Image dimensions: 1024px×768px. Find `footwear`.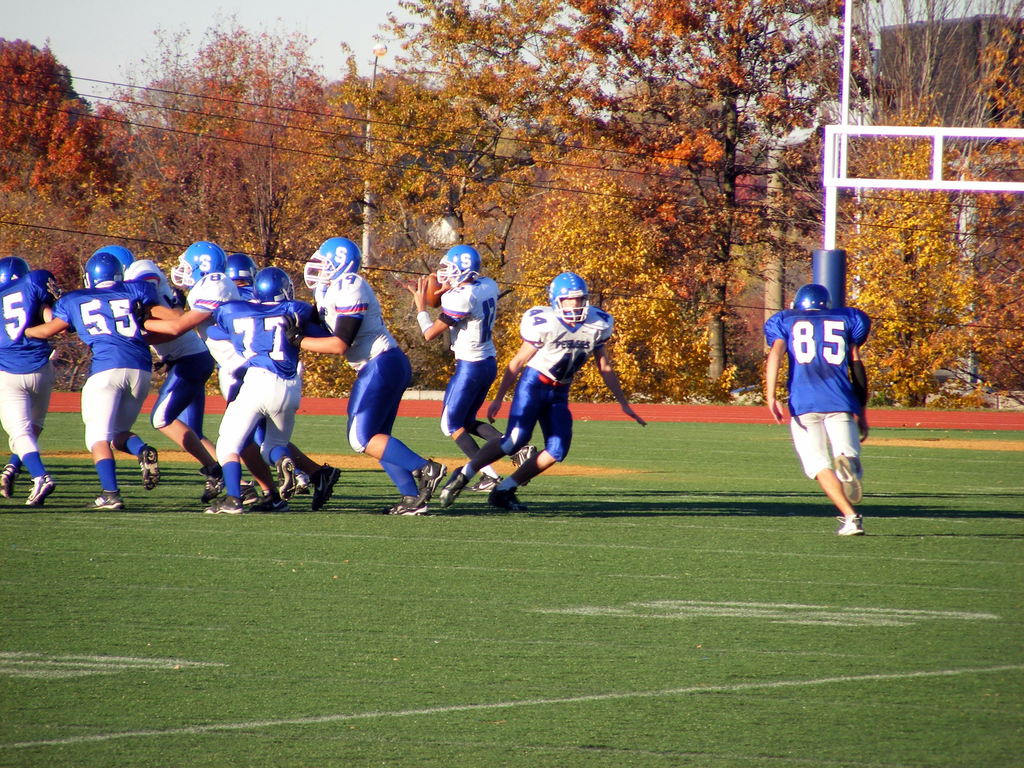
[470, 471, 503, 491].
